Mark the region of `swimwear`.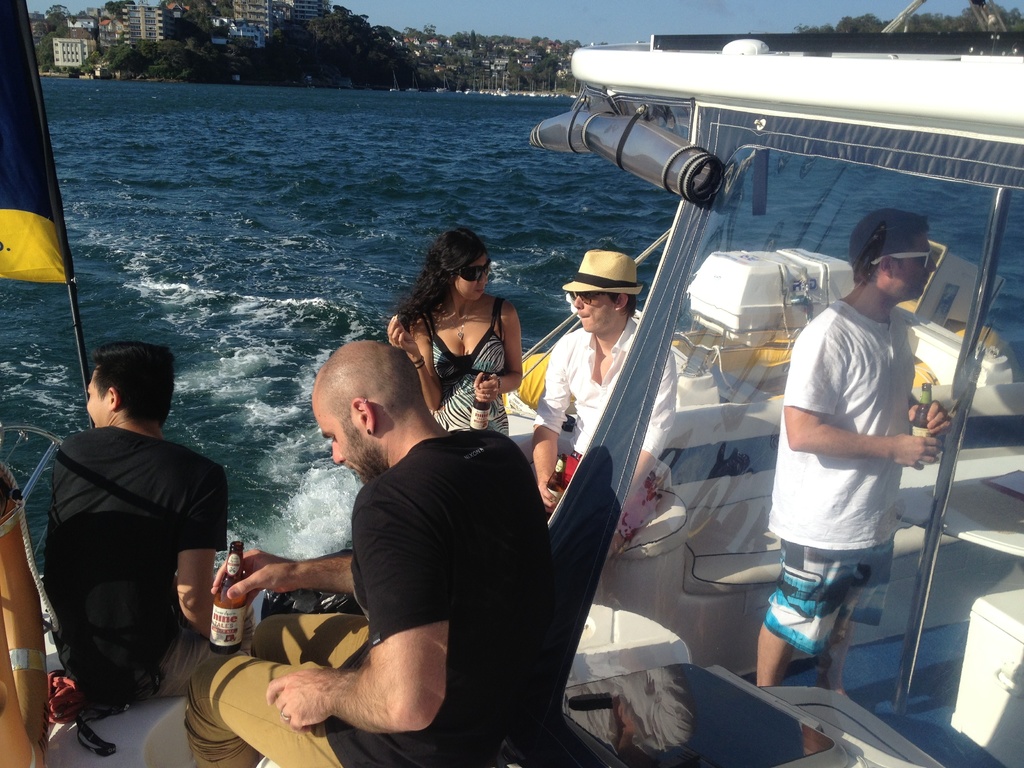
Region: [x1=424, y1=299, x2=509, y2=444].
